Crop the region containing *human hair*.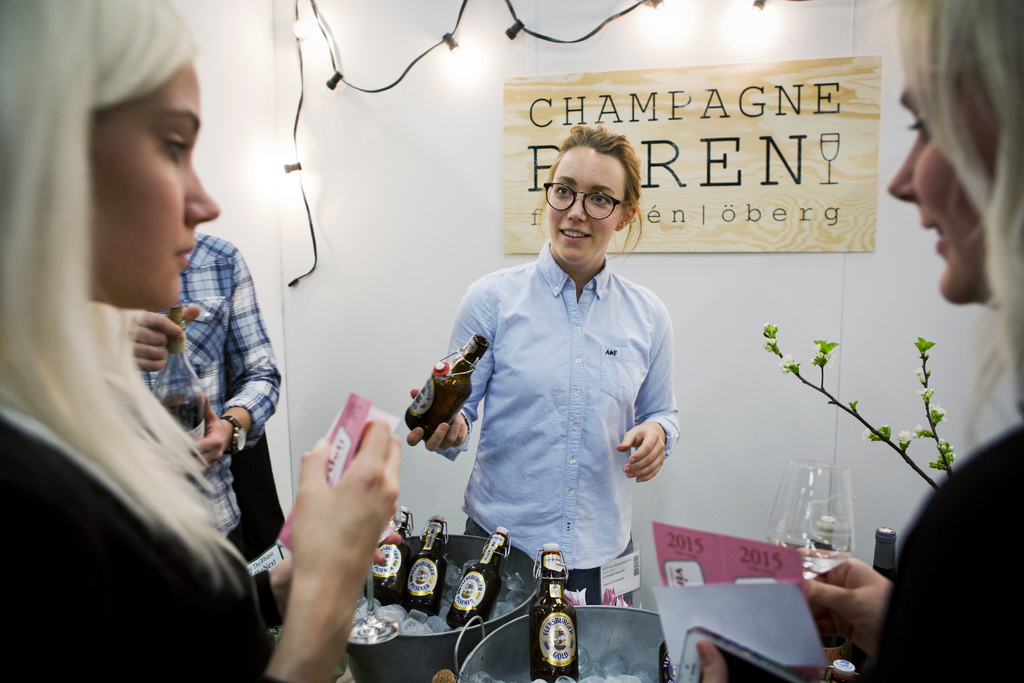
Crop region: {"x1": 535, "y1": 120, "x2": 644, "y2": 271}.
